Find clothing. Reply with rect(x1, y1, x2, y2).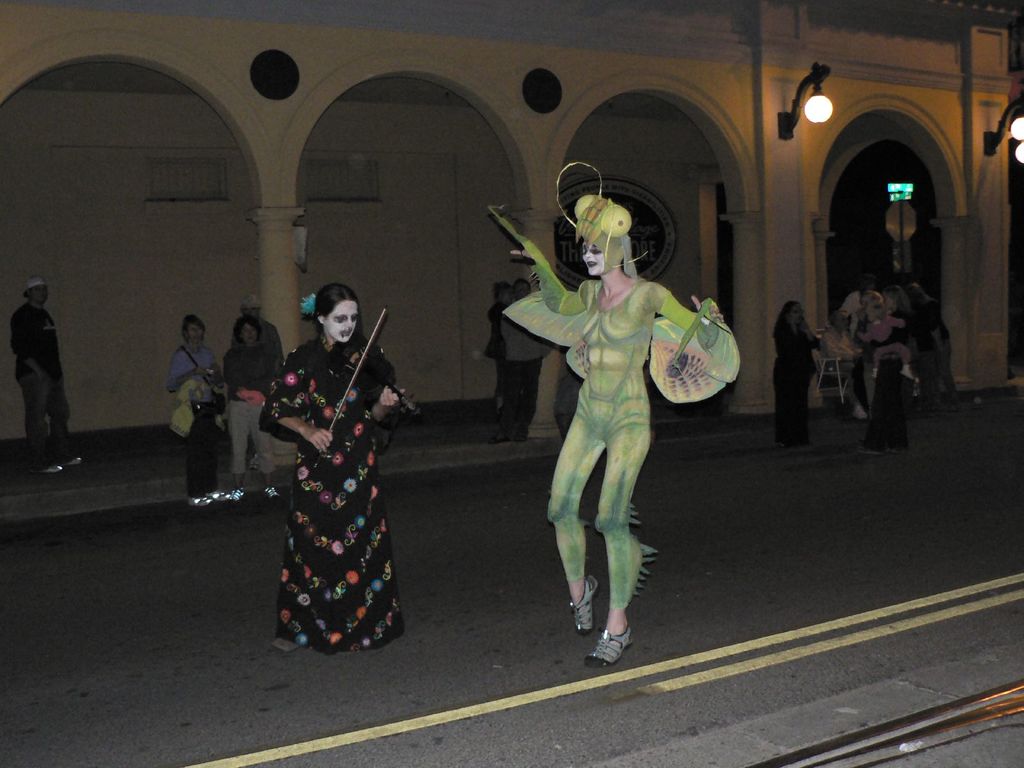
rect(477, 306, 504, 416).
